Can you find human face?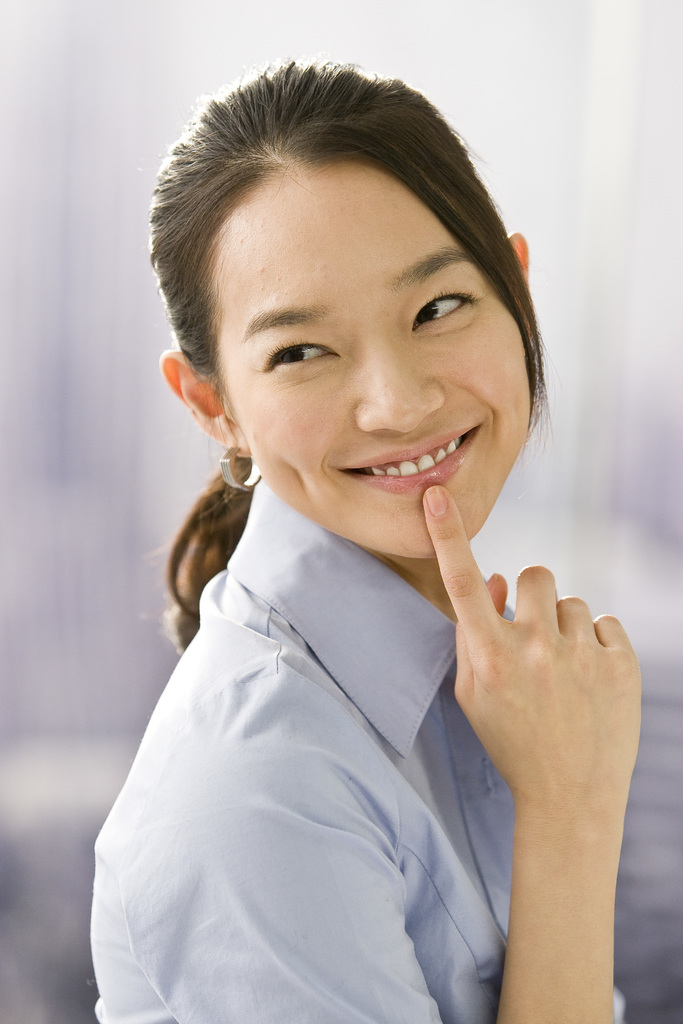
Yes, bounding box: bbox(224, 162, 534, 561).
